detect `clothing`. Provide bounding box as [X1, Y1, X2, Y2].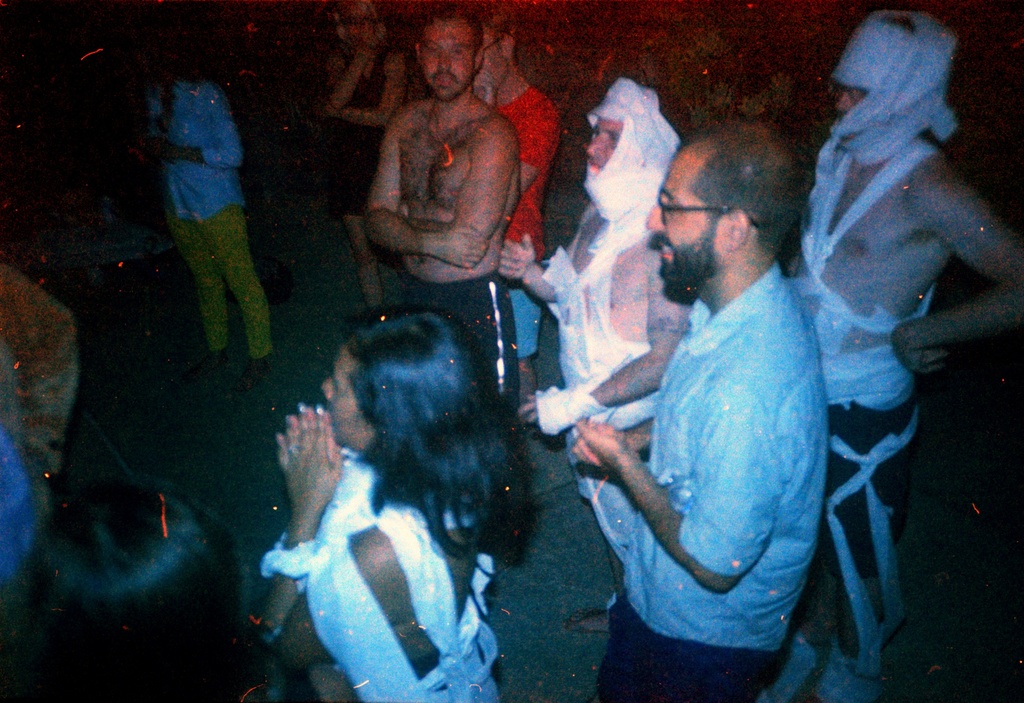
[595, 263, 827, 702].
